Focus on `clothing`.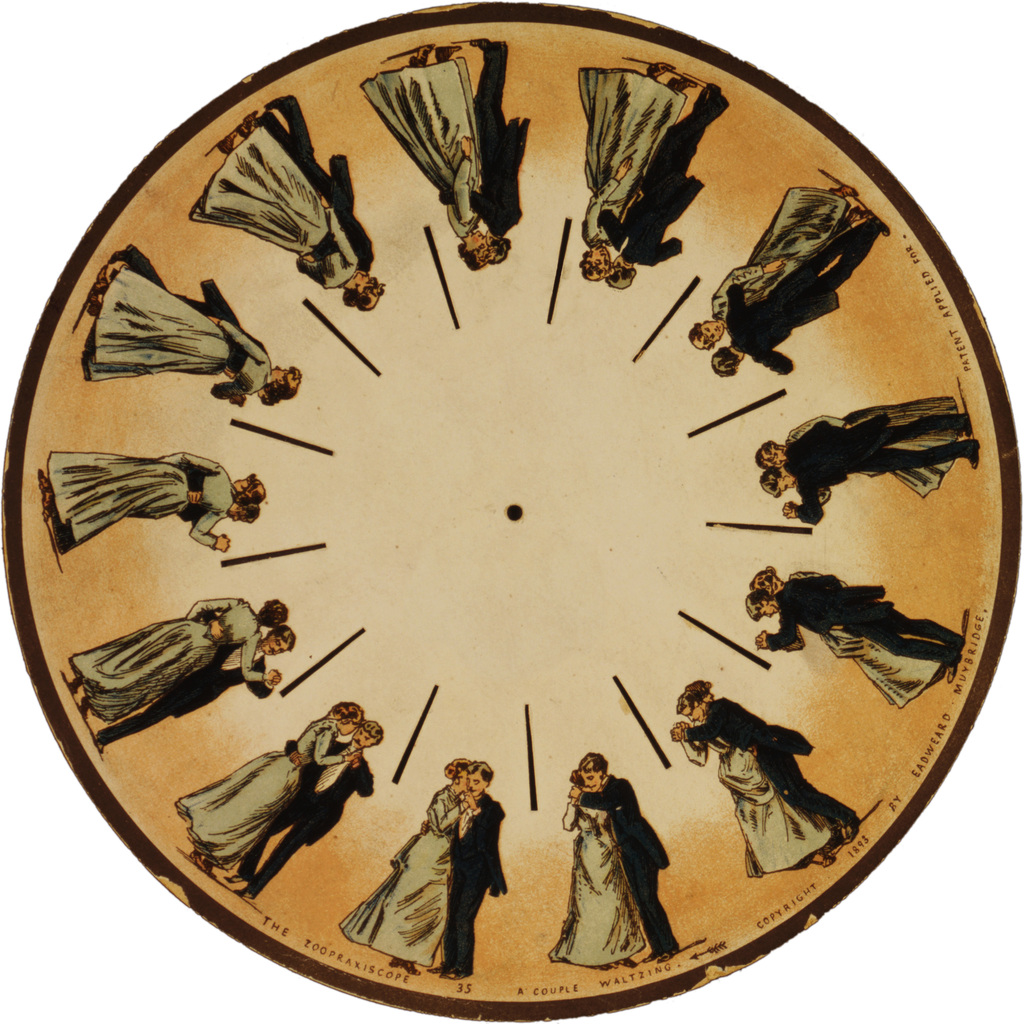
Focused at BBox(682, 719, 832, 876).
